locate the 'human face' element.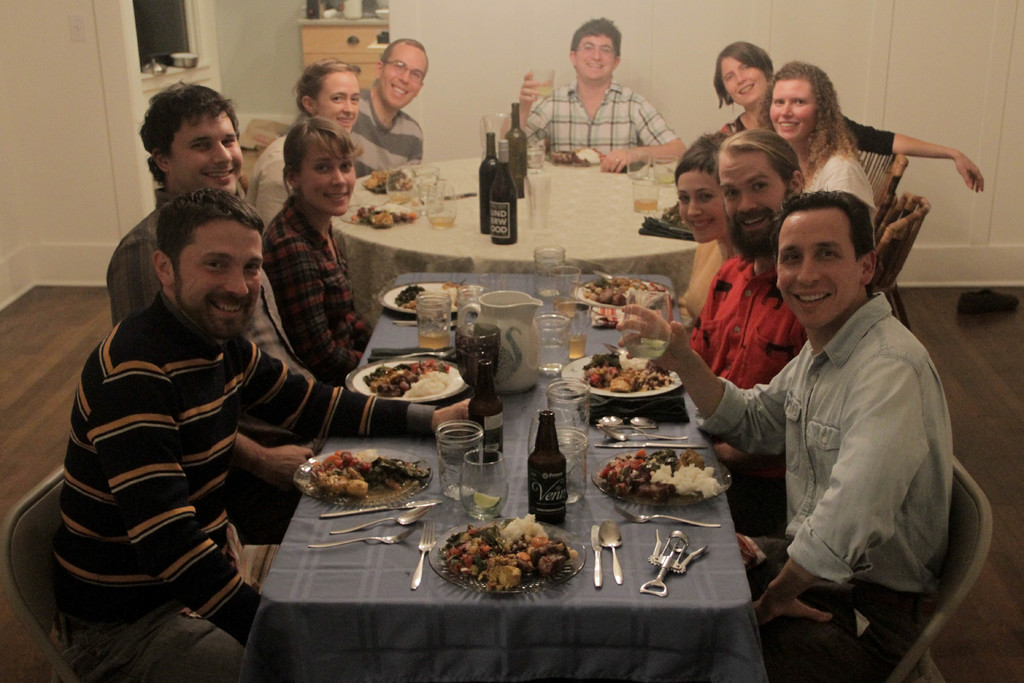
Element bbox: bbox=[301, 142, 355, 216].
